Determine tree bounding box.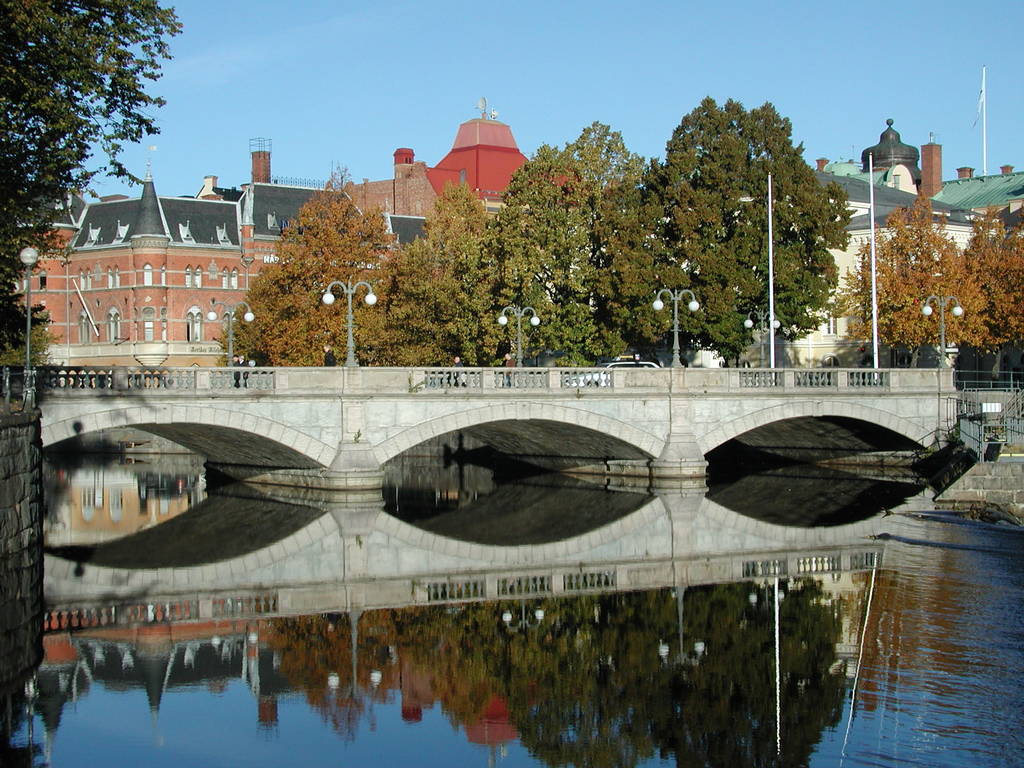
Determined: <box>953,214,1023,383</box>.
